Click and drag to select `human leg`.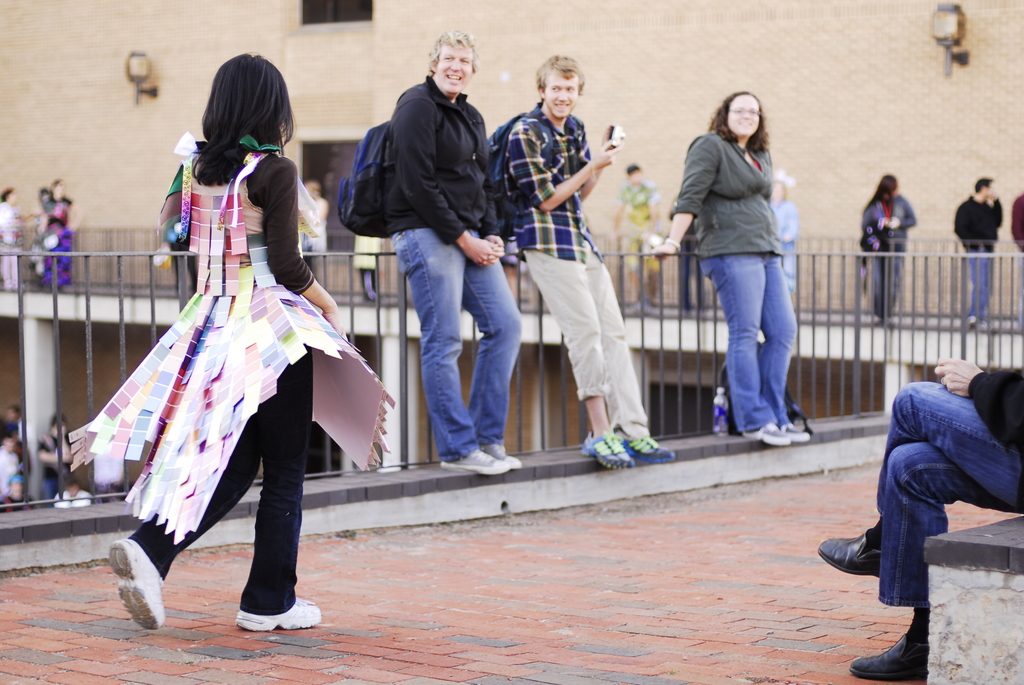
Selection: [111, 409, 260, 634].
